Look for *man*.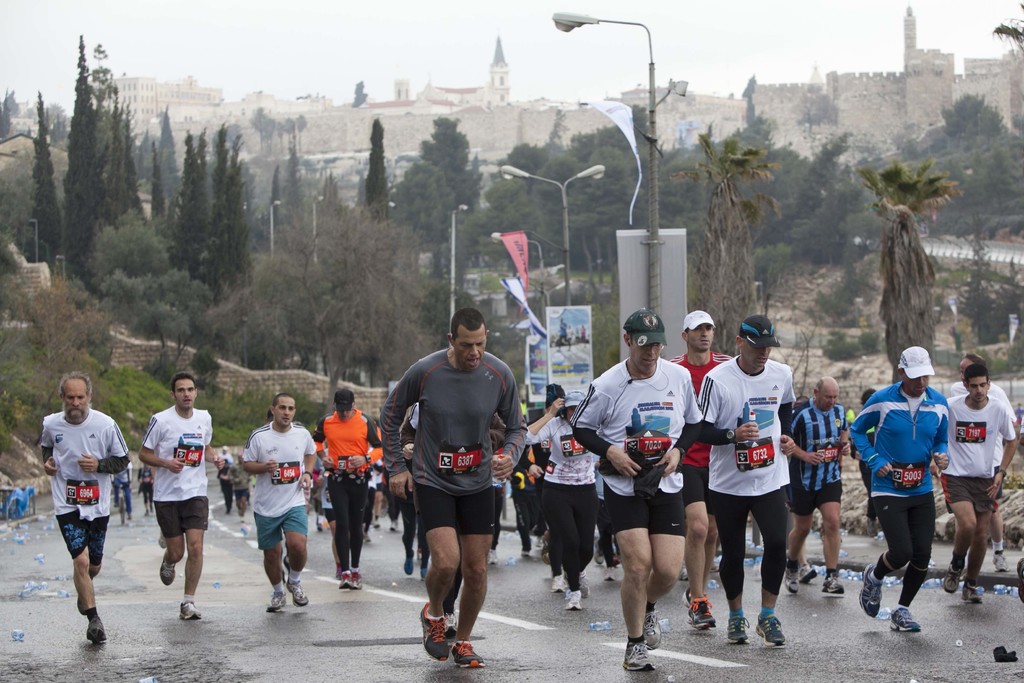
Found: rect(132, 370, 220, 618).
